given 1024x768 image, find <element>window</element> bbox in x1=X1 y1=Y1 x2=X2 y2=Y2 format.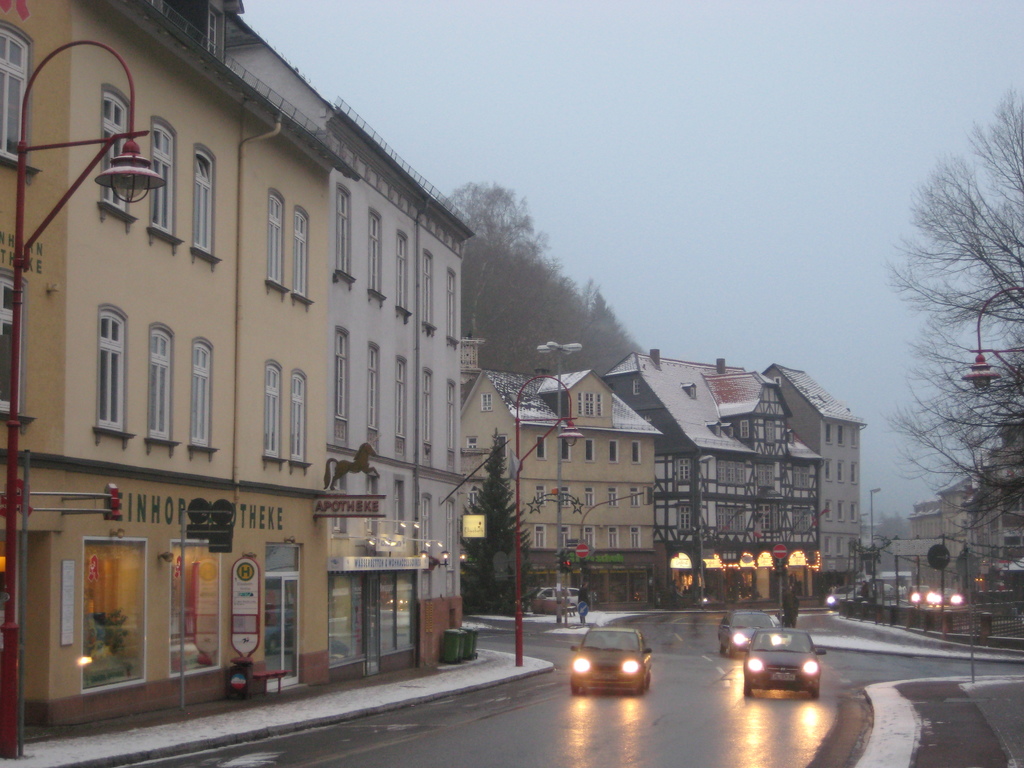
x1=397 y1=241 x2=407 y2=310.
